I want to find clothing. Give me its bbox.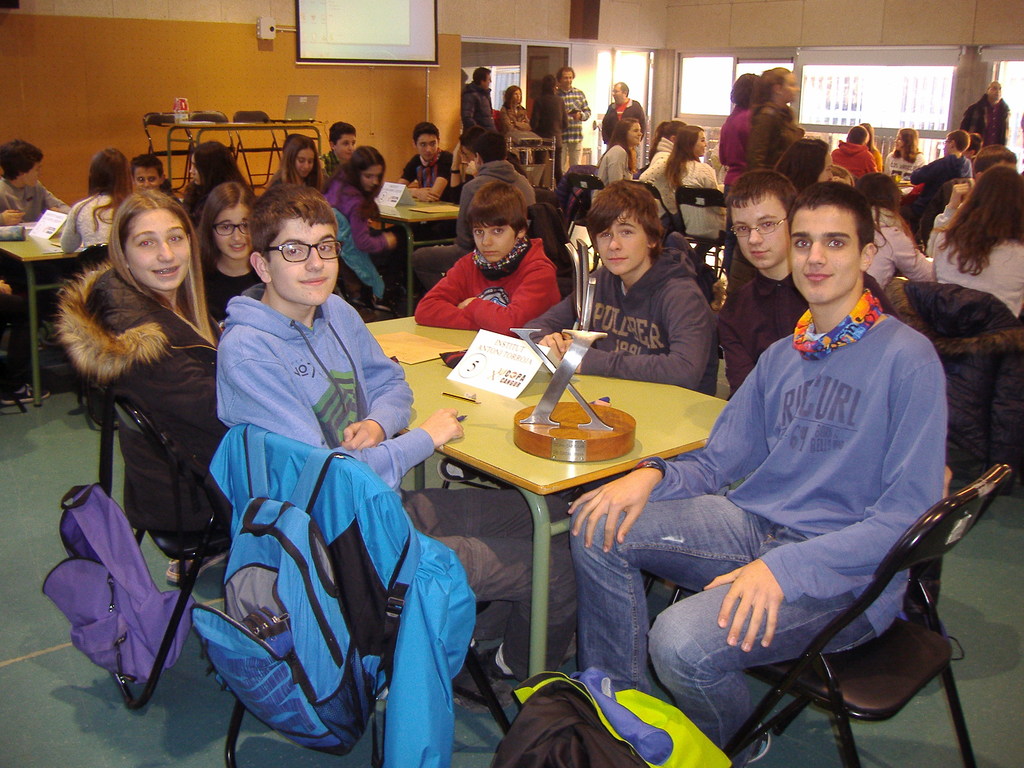
[596,95,649,143].
